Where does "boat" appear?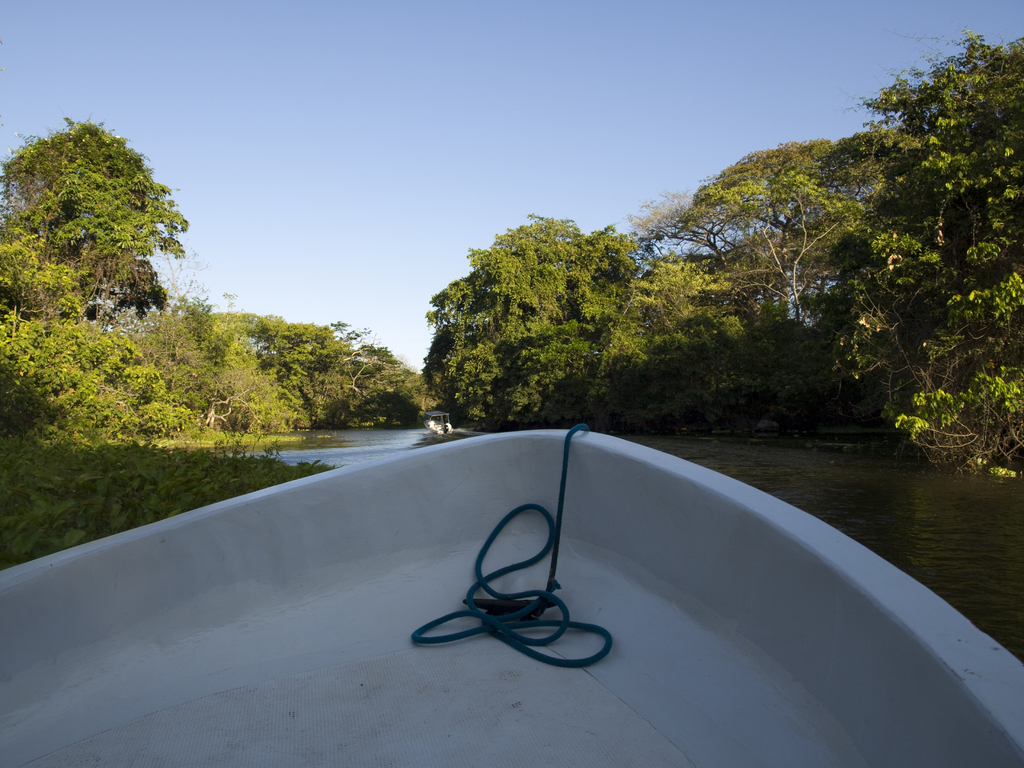
Appears at {"x1": 422, "y1": 418, "x2": 456, "y2": 434}.
